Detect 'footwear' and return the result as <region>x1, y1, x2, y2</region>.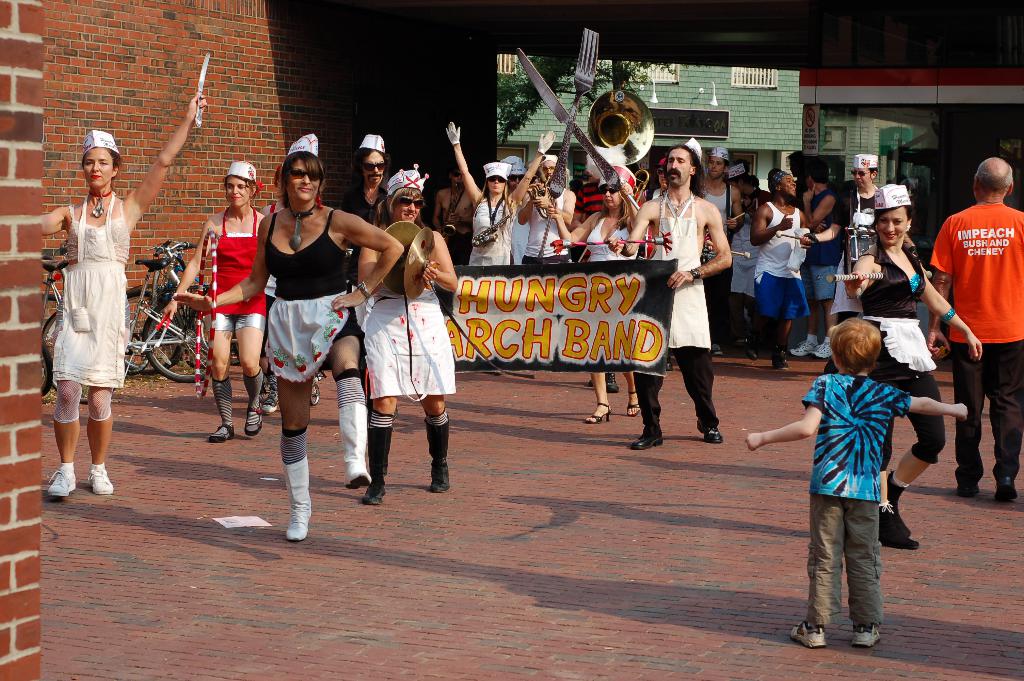
<region>431, 453, 449, 492</region>.
